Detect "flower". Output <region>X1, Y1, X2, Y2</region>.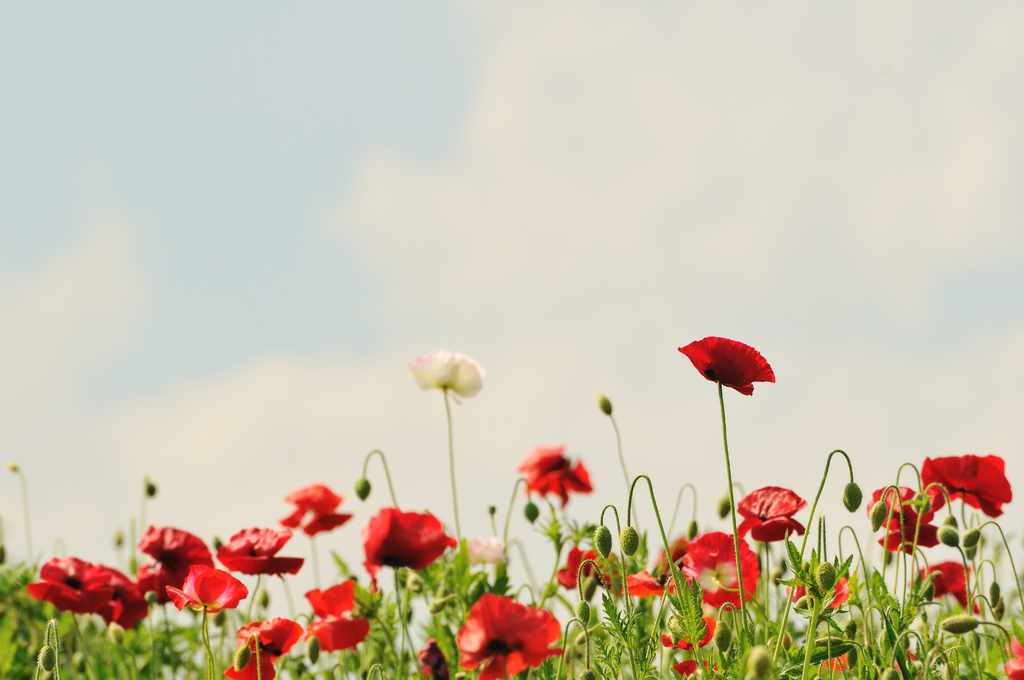
<region>225, 615, 304, 679</region>.
